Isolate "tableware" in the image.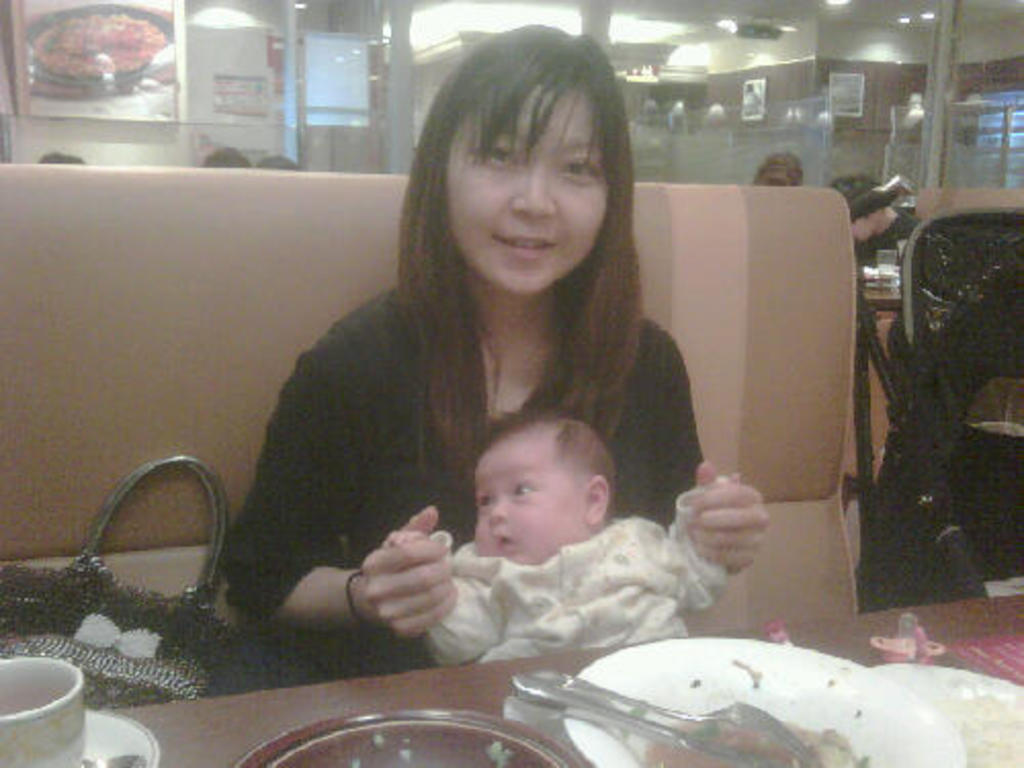
Isolated region: 870:666:1022:766.
